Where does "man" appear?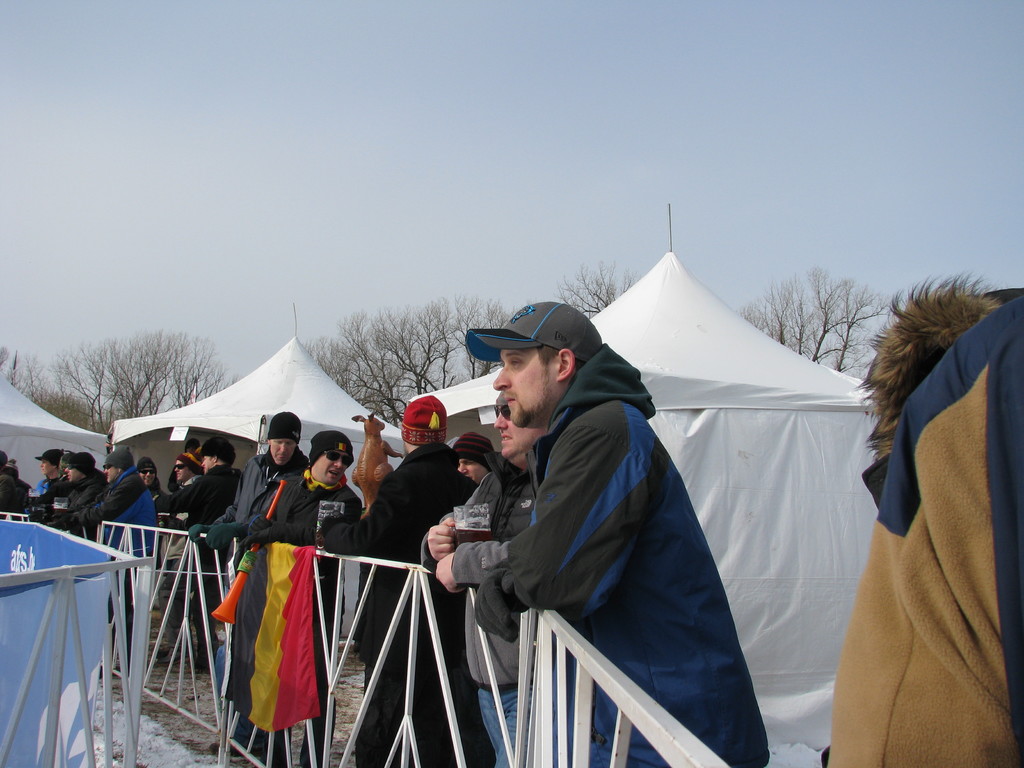
Appears at rect(191, 414, 305, 759).
